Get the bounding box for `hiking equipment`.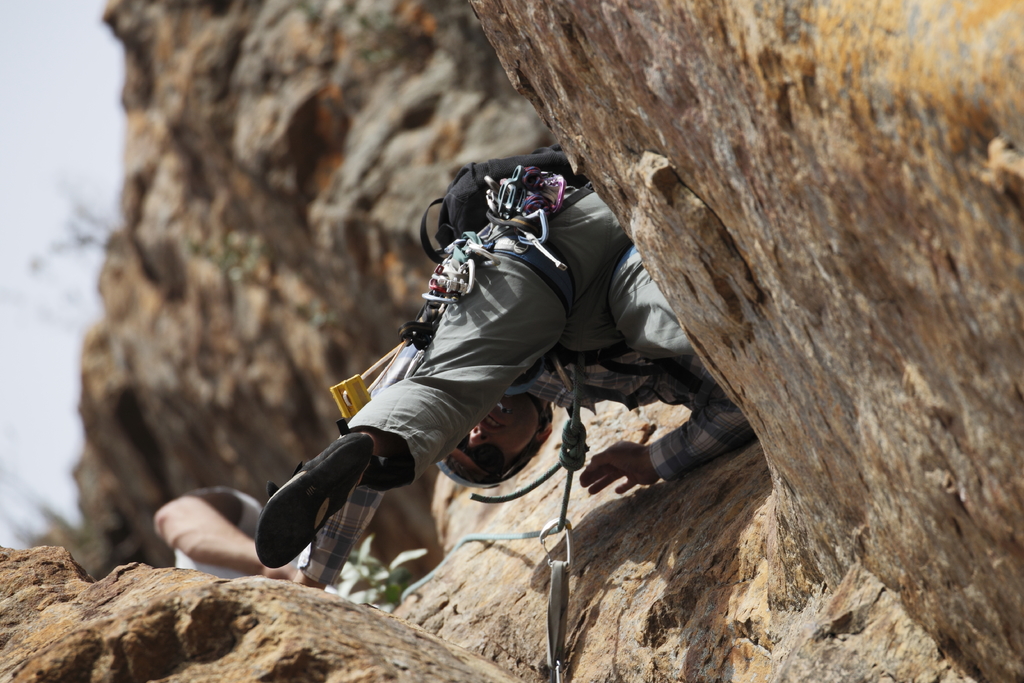
540:515:577:682.
